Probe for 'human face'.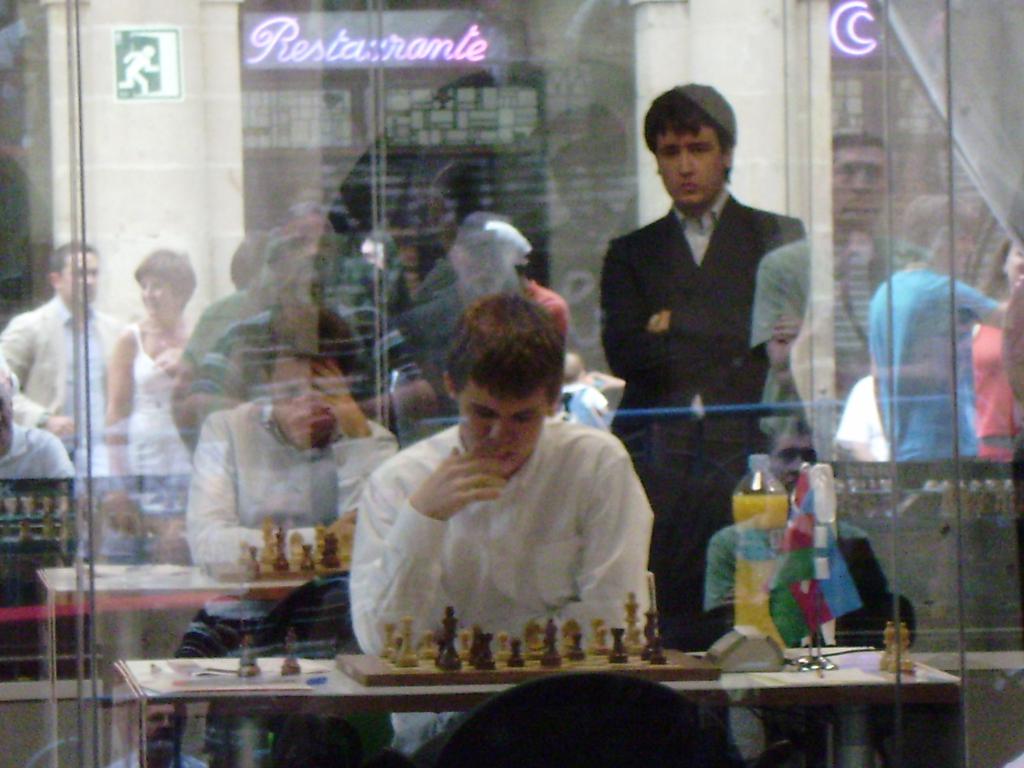
Probe result: x1=58 y1=250 x2=97 y2=300.
